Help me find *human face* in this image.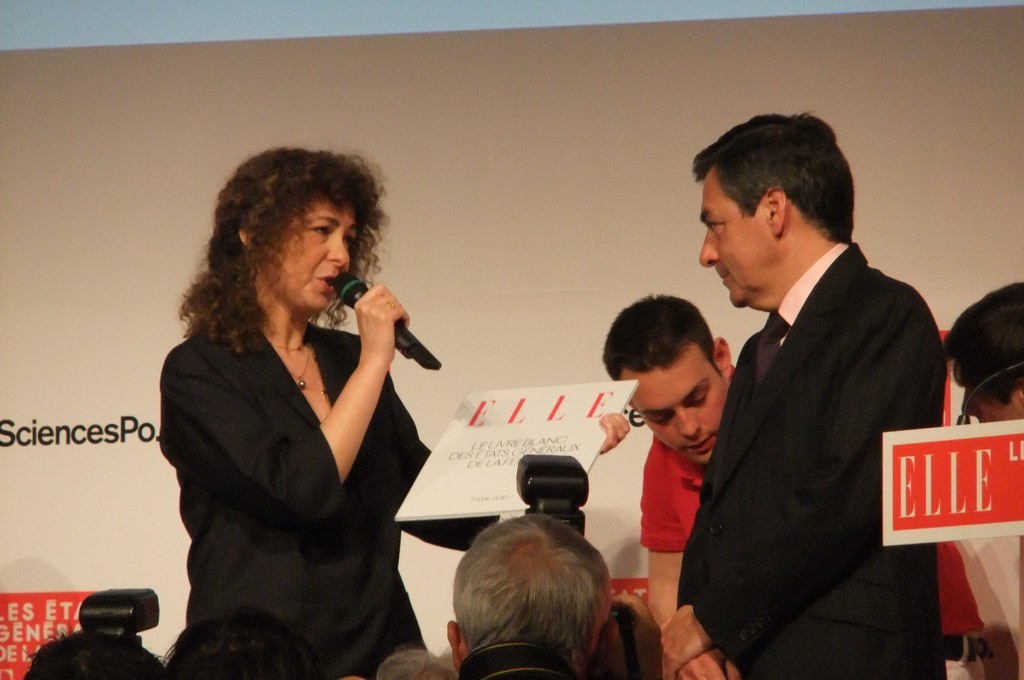
Found it: x1=957, y1=359, x2=1023, y2=425.
